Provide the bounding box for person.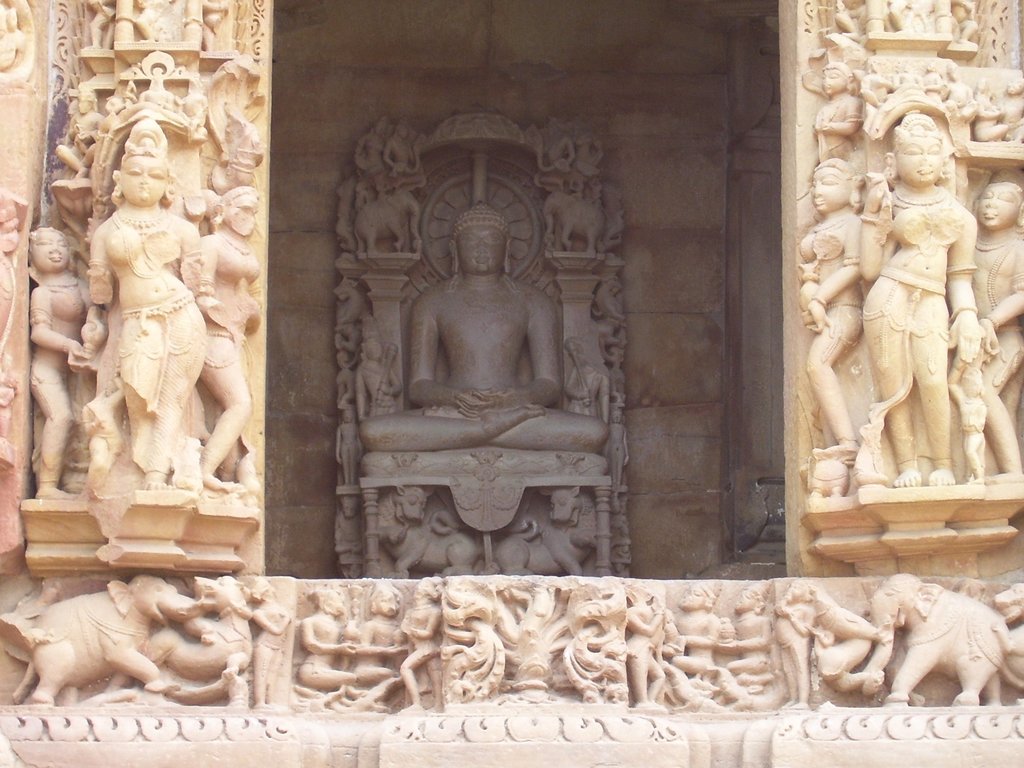
{"x1": 358, "y1": 585, "x2": 410, "y2": 699}.
